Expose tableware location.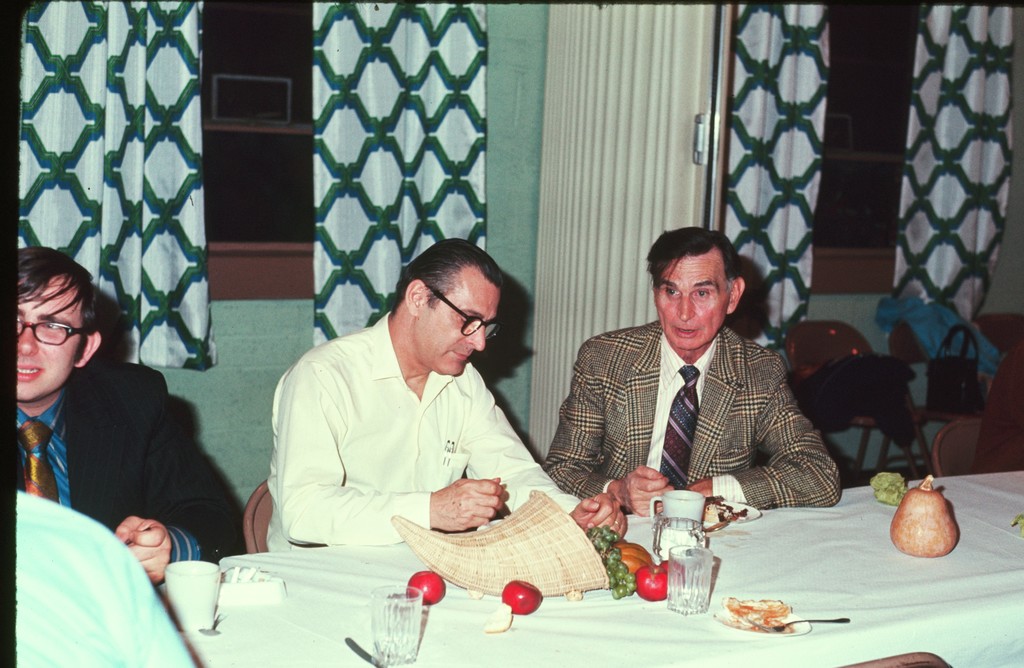
Exposed at {"x1": 716, "y1": 494, "x2": 762, "y2": 525}.
